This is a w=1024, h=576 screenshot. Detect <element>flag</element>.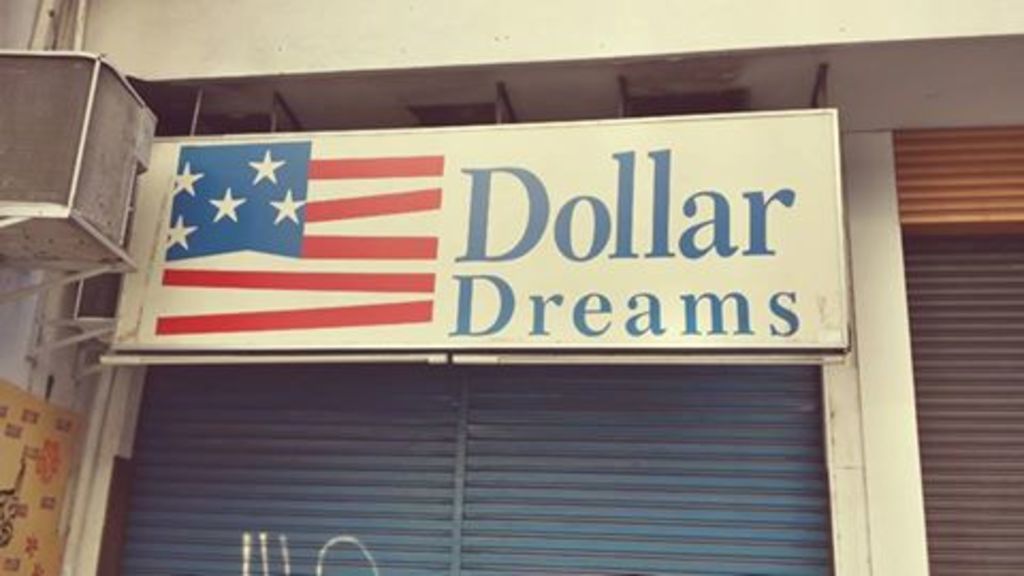
(149,132,439,329).
